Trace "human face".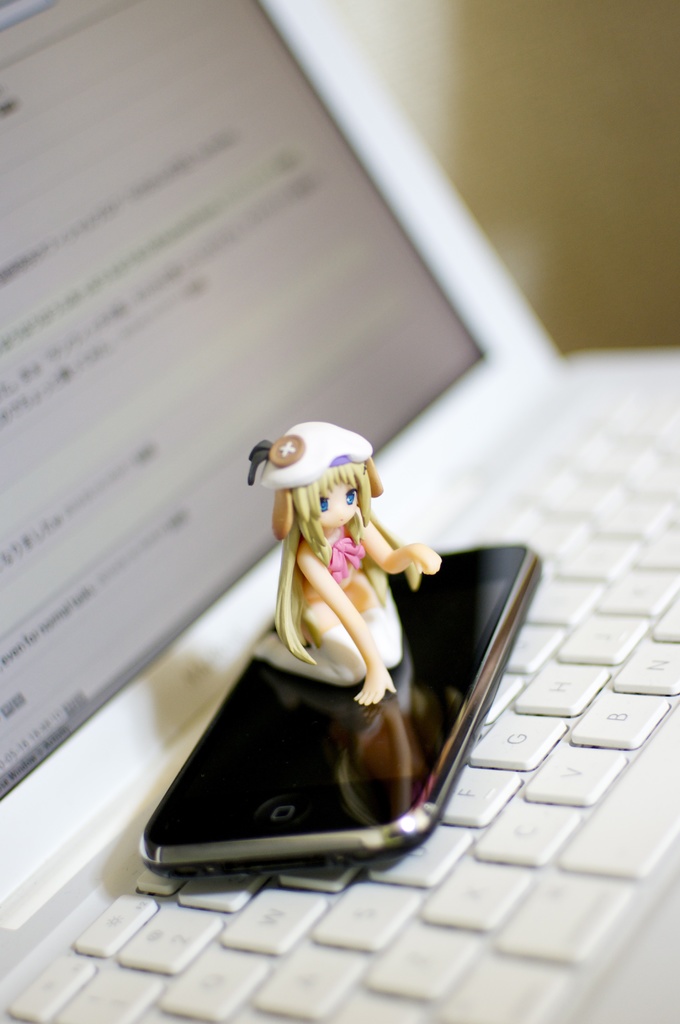
Traced to [323, 483, 361, 527].
